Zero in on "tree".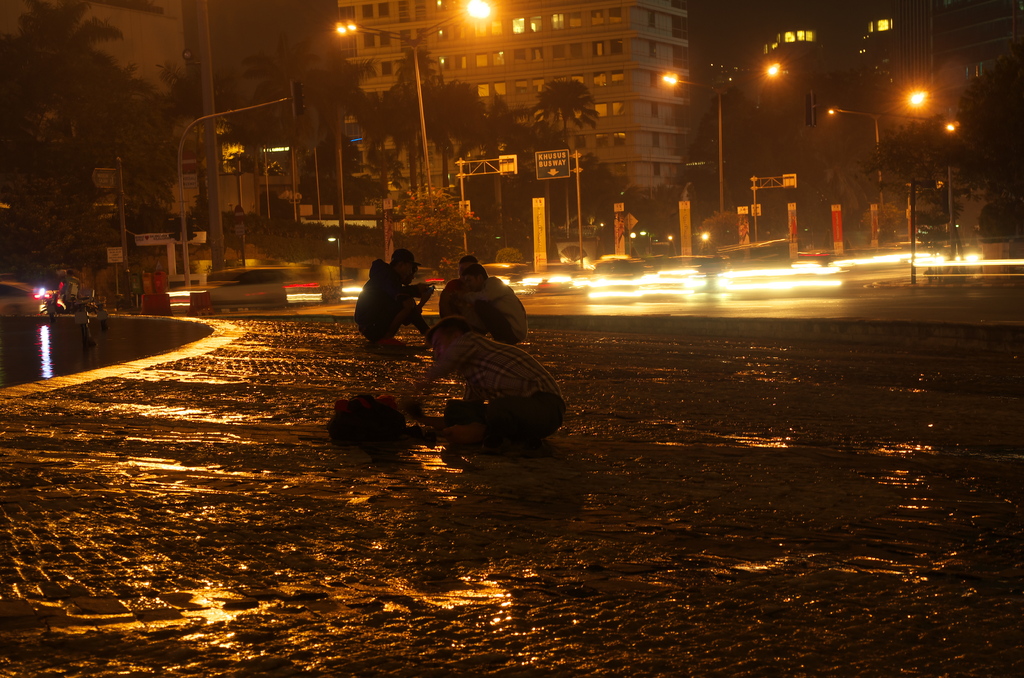
Zeroed in: (862, 112, 972, 250).
